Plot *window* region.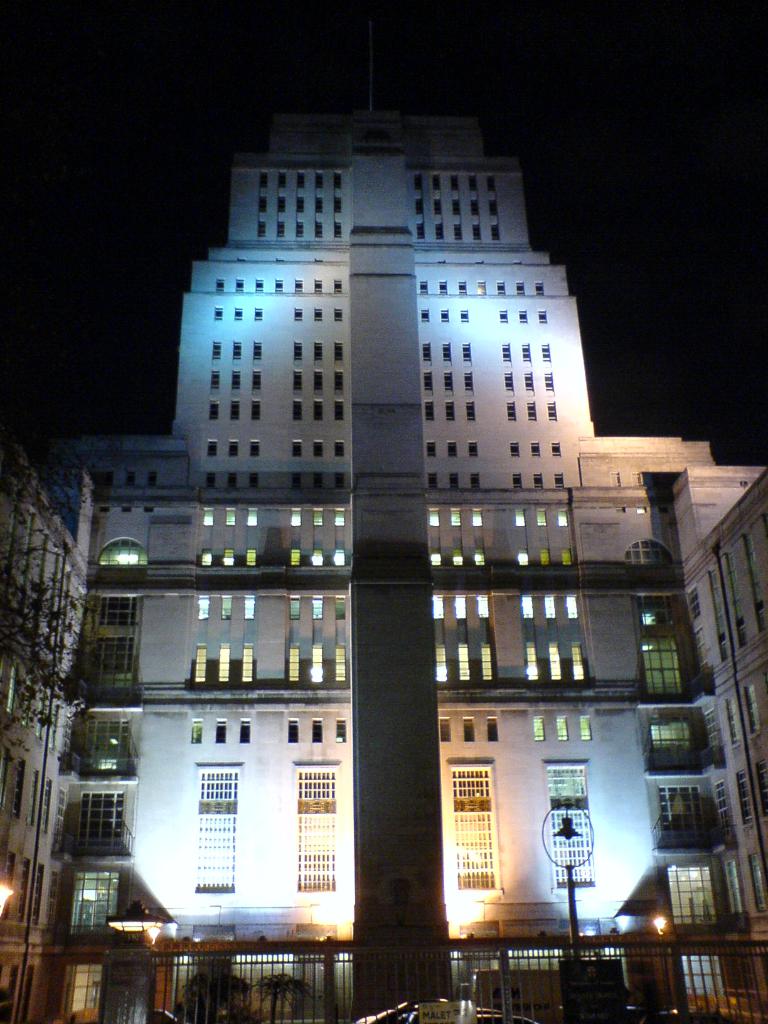
Plotted at {"left": 557, "top": 508, "right": 568, "bottom": 529}.
